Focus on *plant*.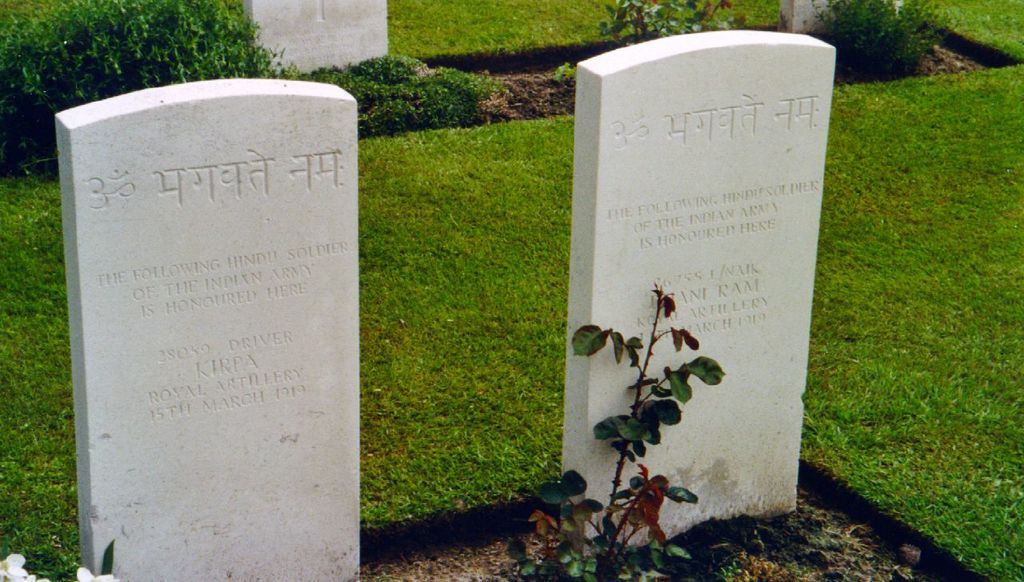
Focused at bbox(0, 165, 97, 581).
